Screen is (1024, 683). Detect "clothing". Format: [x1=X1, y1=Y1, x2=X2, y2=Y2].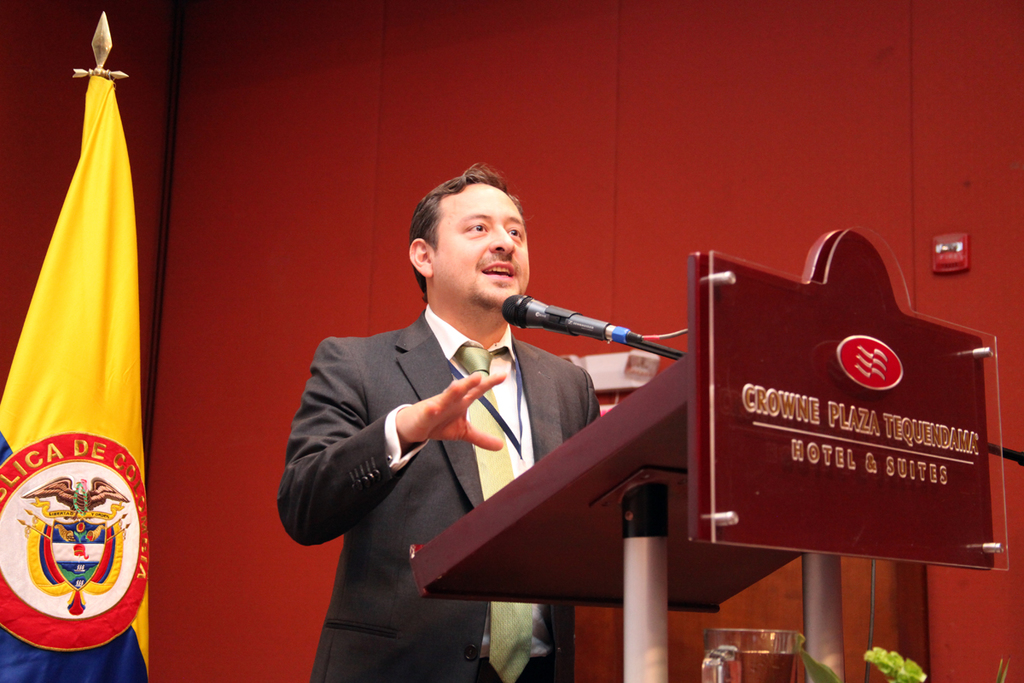
[x1=271, y1=303, x2=631, y2=682].
